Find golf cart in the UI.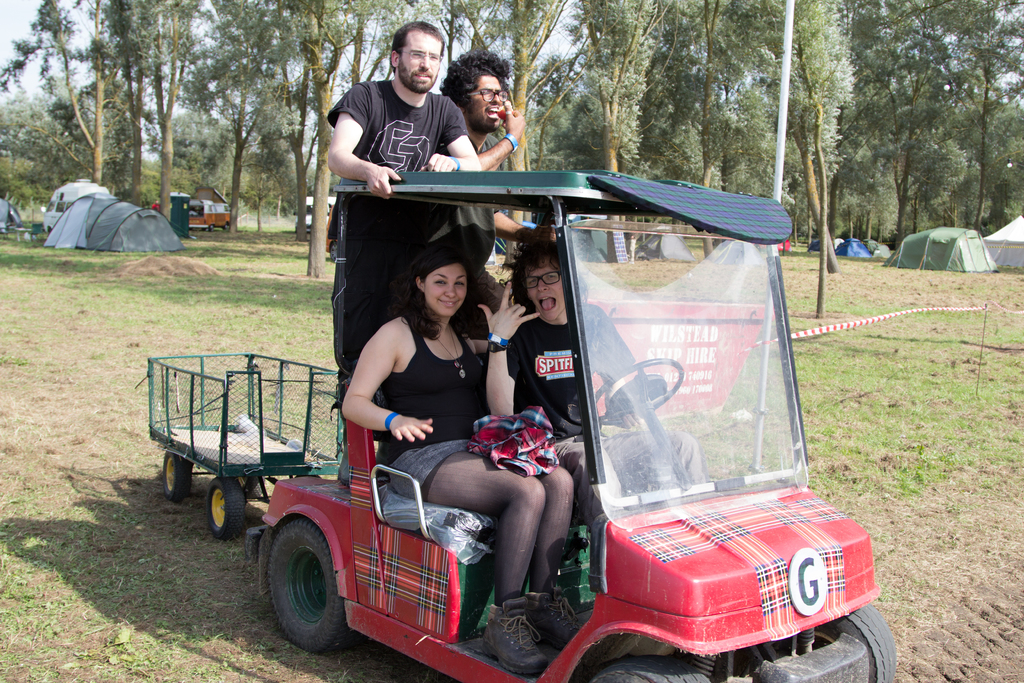
UI element at bbox=[245, 172, 897, 682].
